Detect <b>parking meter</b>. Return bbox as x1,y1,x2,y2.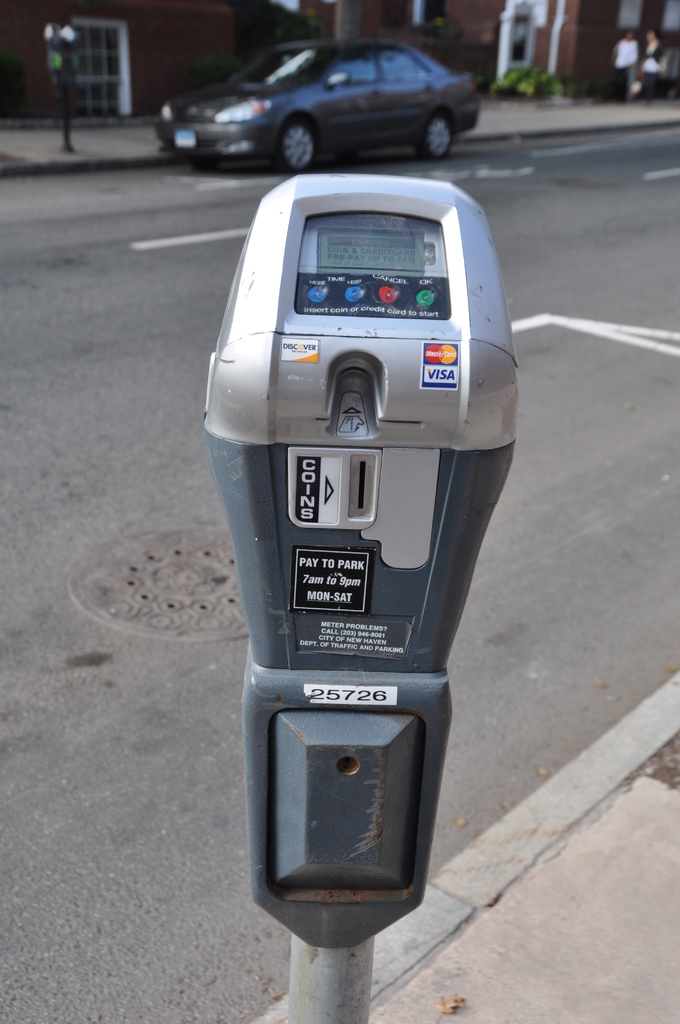
202,175,521,683.
